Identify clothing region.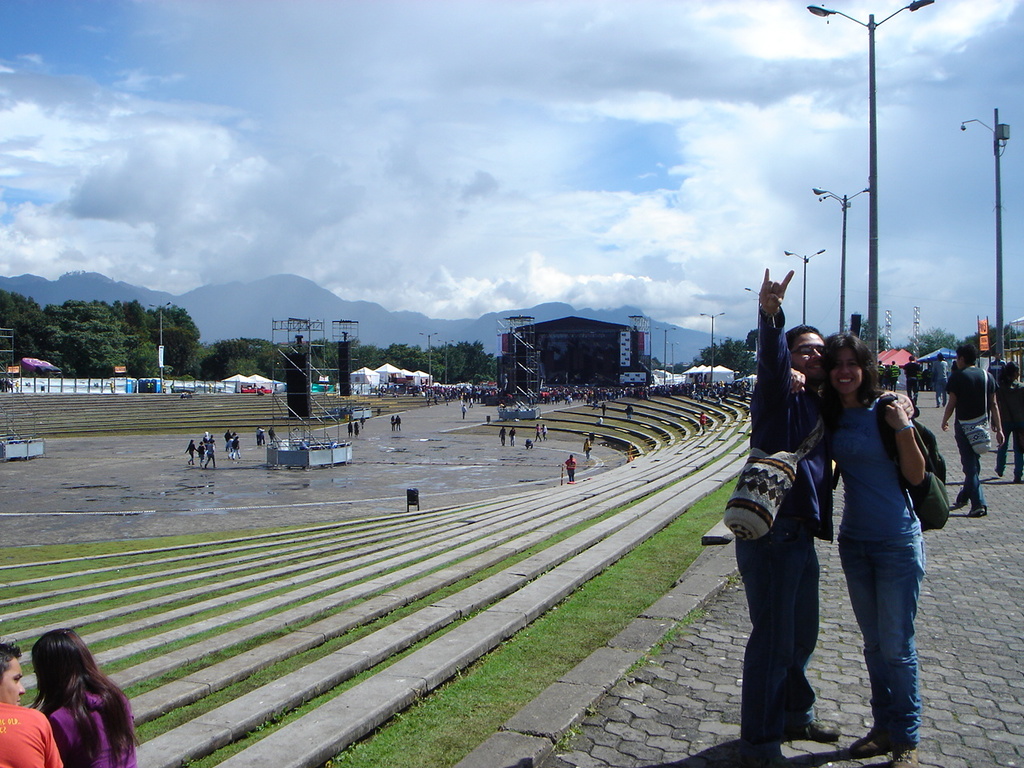
Region: <bbox>875, 364, 887, 385</bbox>.
